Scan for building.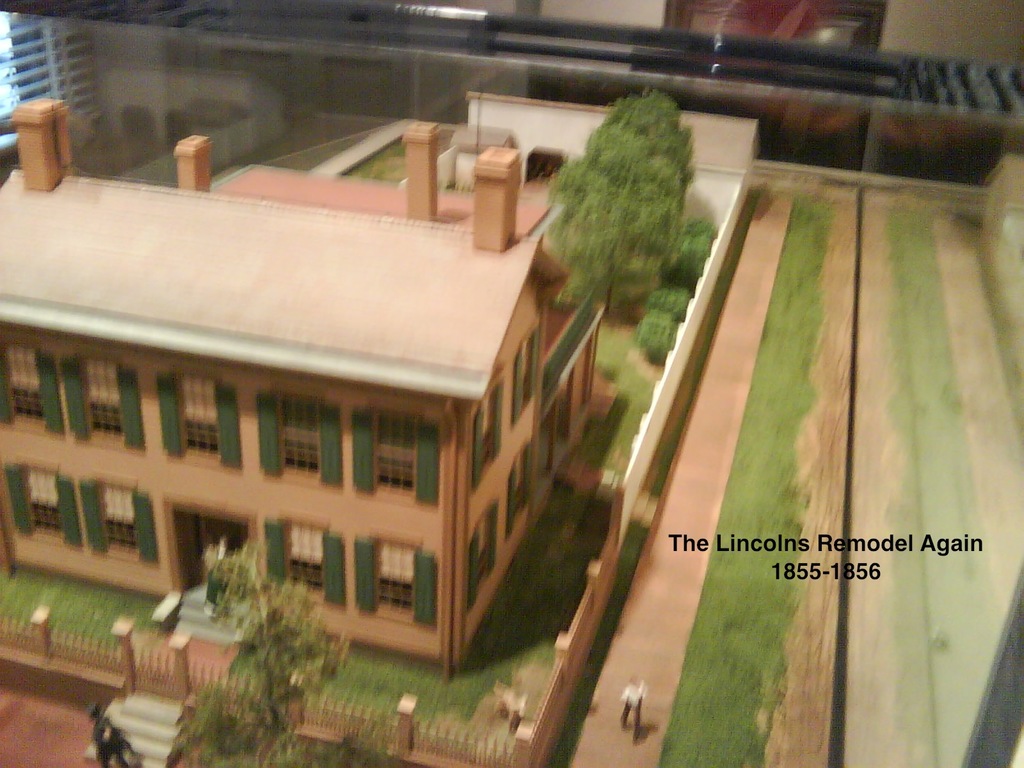
Scan result: BBox(0, 92, 616, 688).
